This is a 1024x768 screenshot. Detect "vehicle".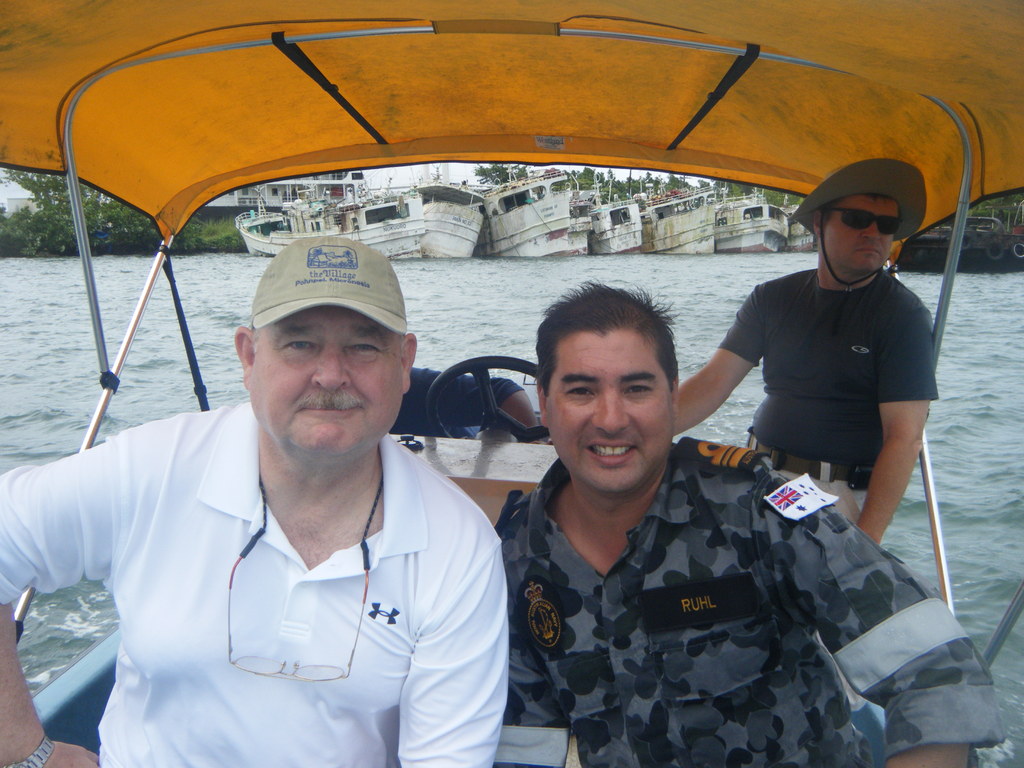
(410,168,486,257).
